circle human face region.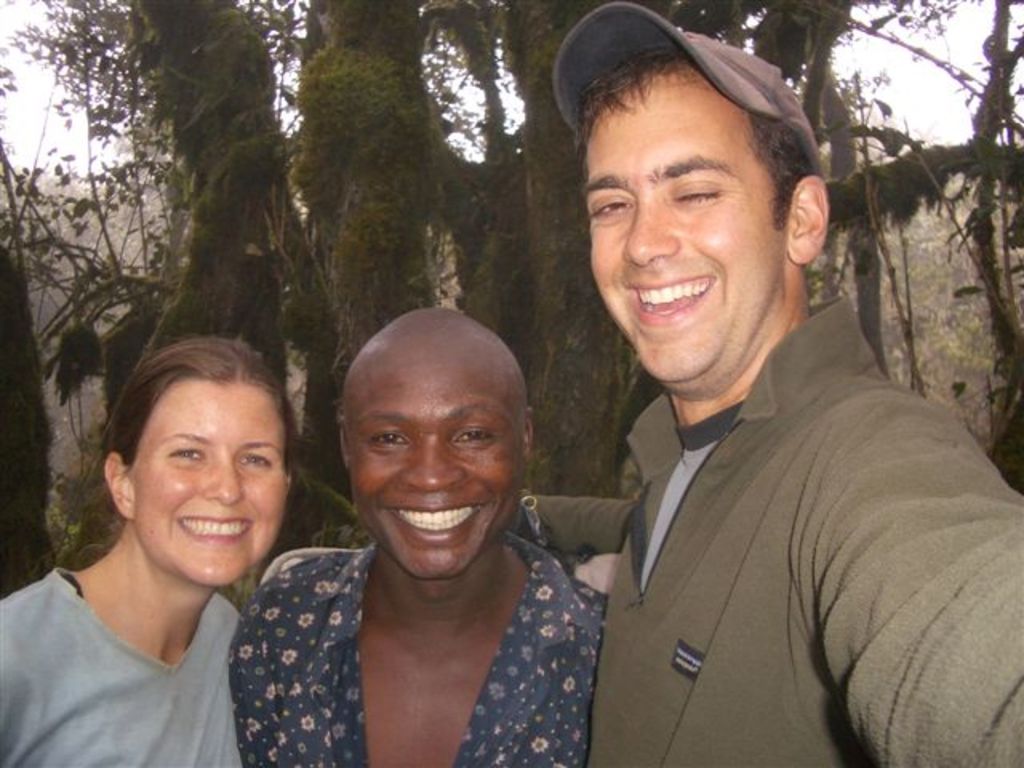
Region: <bbox>586, 77, 792, 382</bbox>.
